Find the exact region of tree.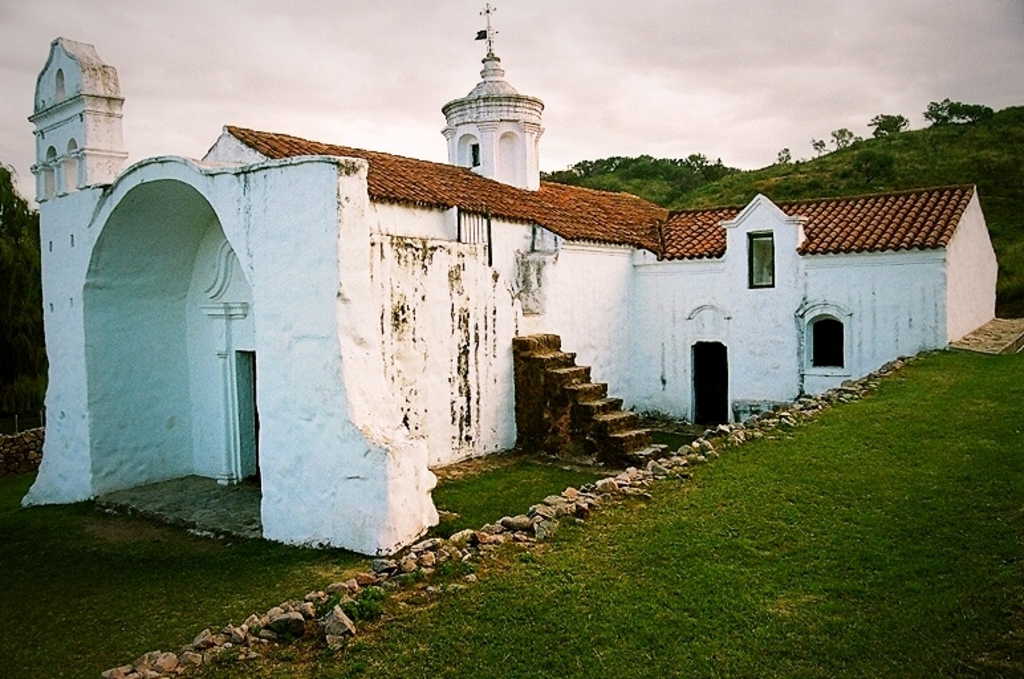
Exact region: crop(805, 131, 822, 159).
